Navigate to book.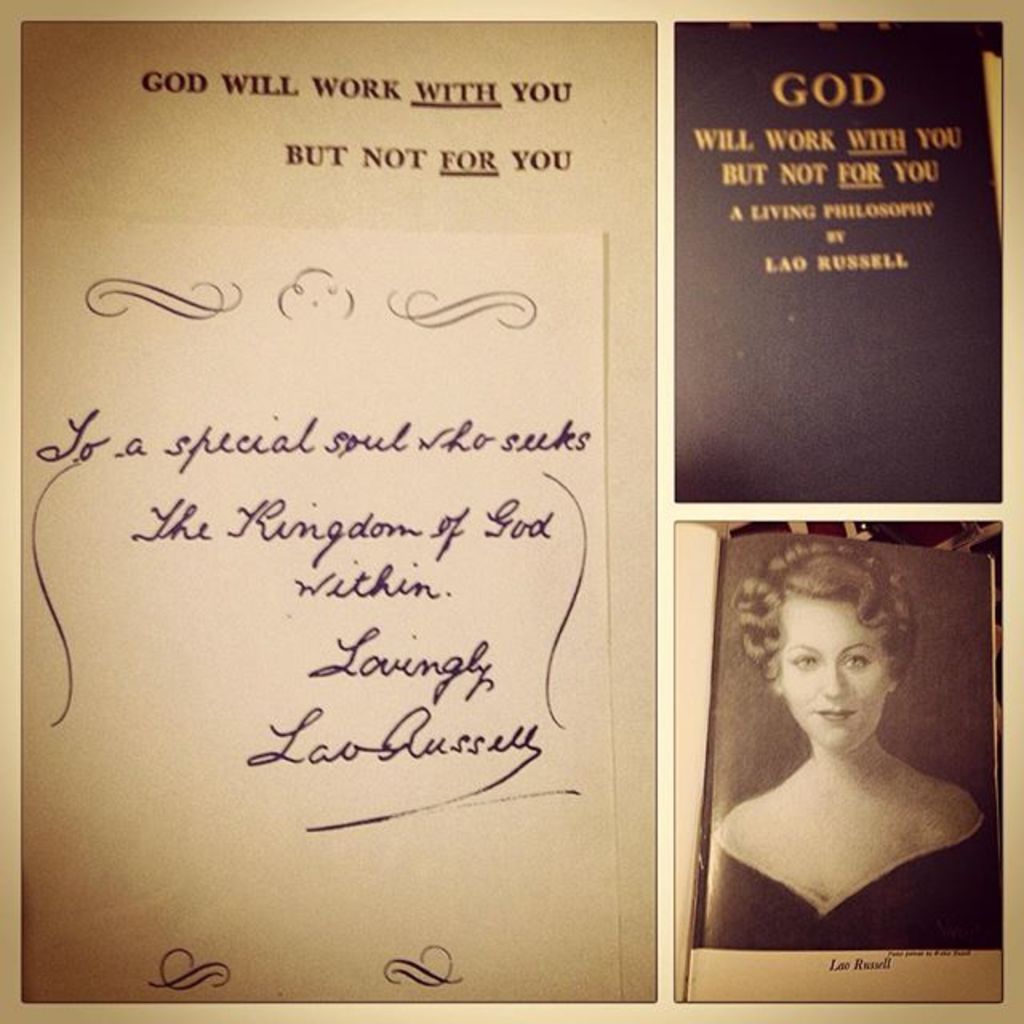
Navigation target: (x1=667, y1=518, x2=1016, y2=1003).
